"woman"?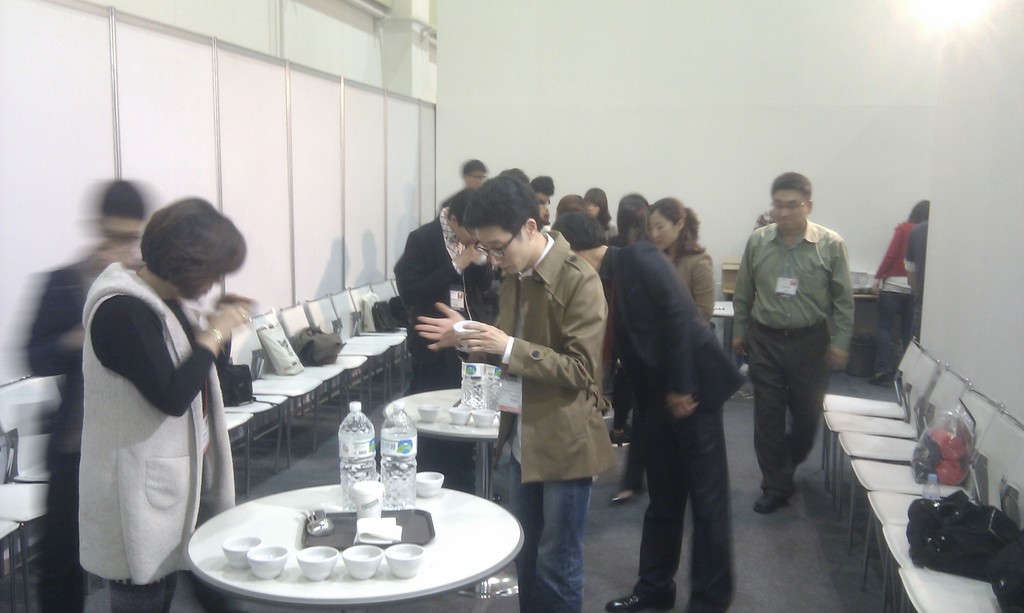
[left=579, top=187, right=625, bottom=239]
